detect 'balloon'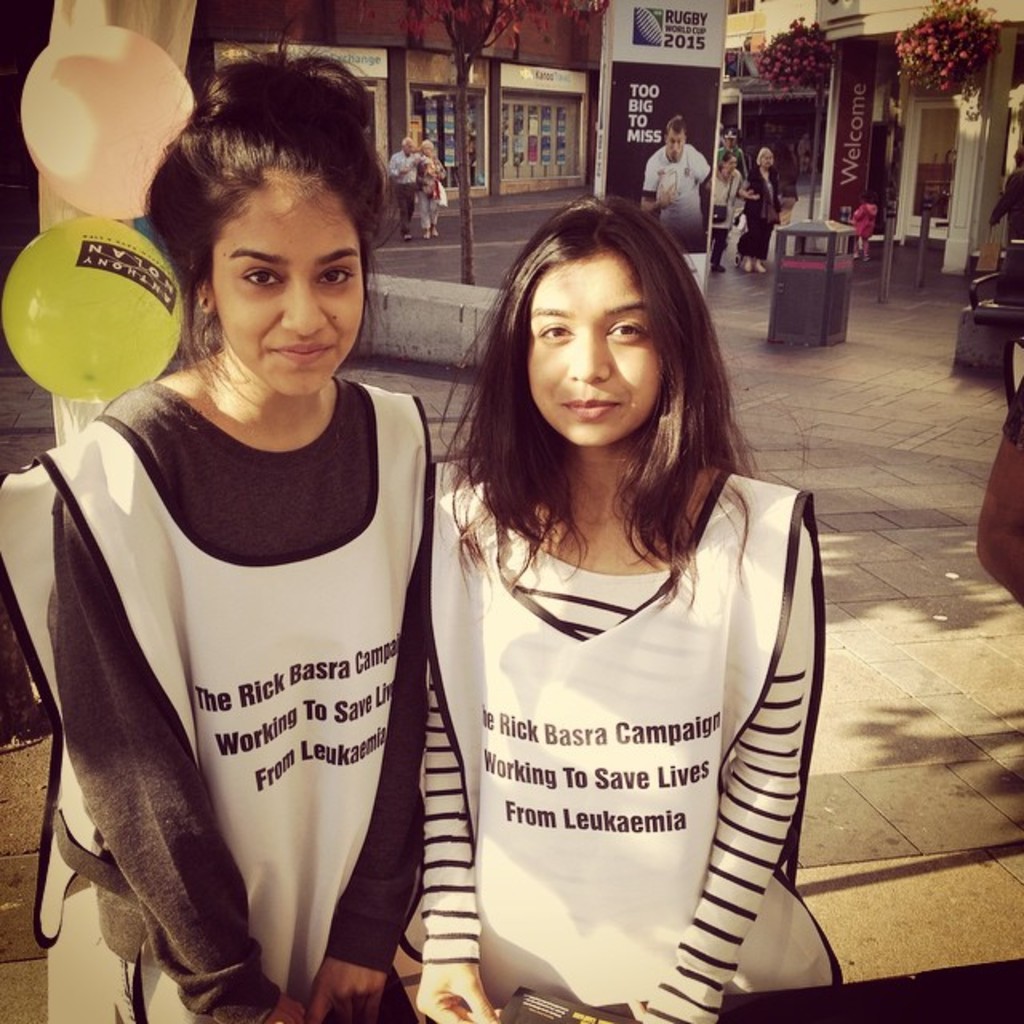
bbox=(6, 213, 184, 403)
